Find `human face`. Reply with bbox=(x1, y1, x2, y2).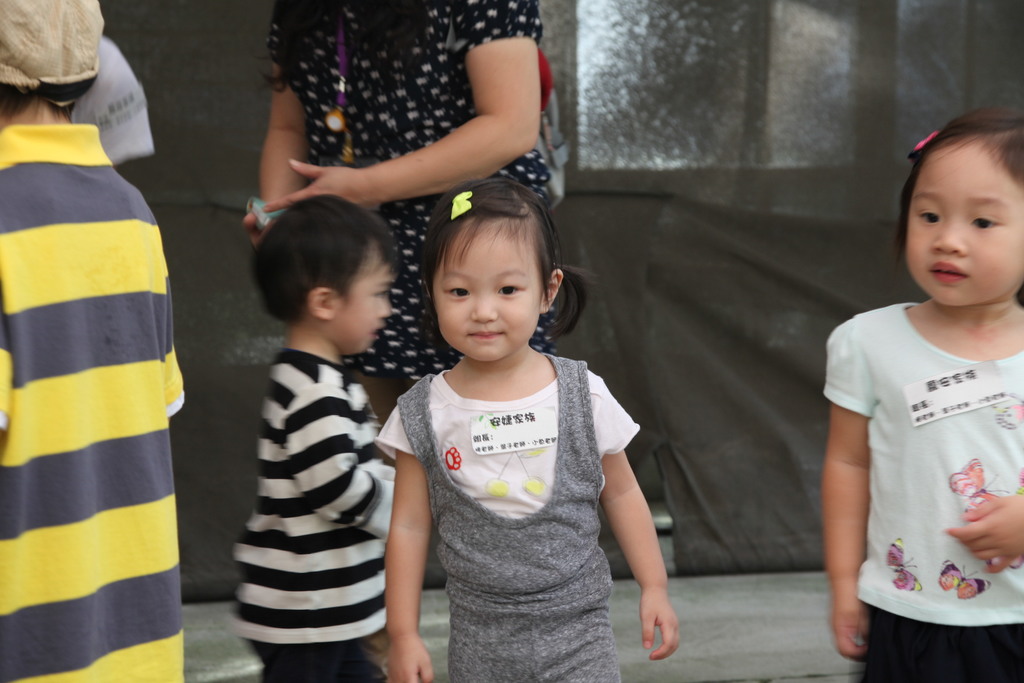
bbox=(434, 224, 548, 362).
